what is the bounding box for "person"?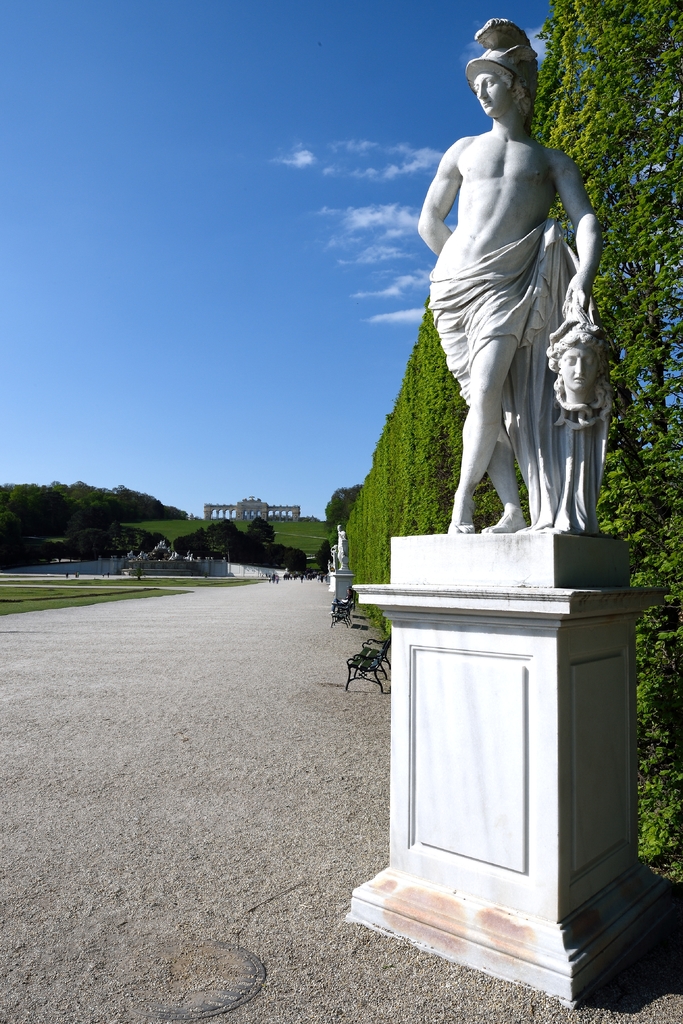
left=407, top=70, right=618, bottom=583.
